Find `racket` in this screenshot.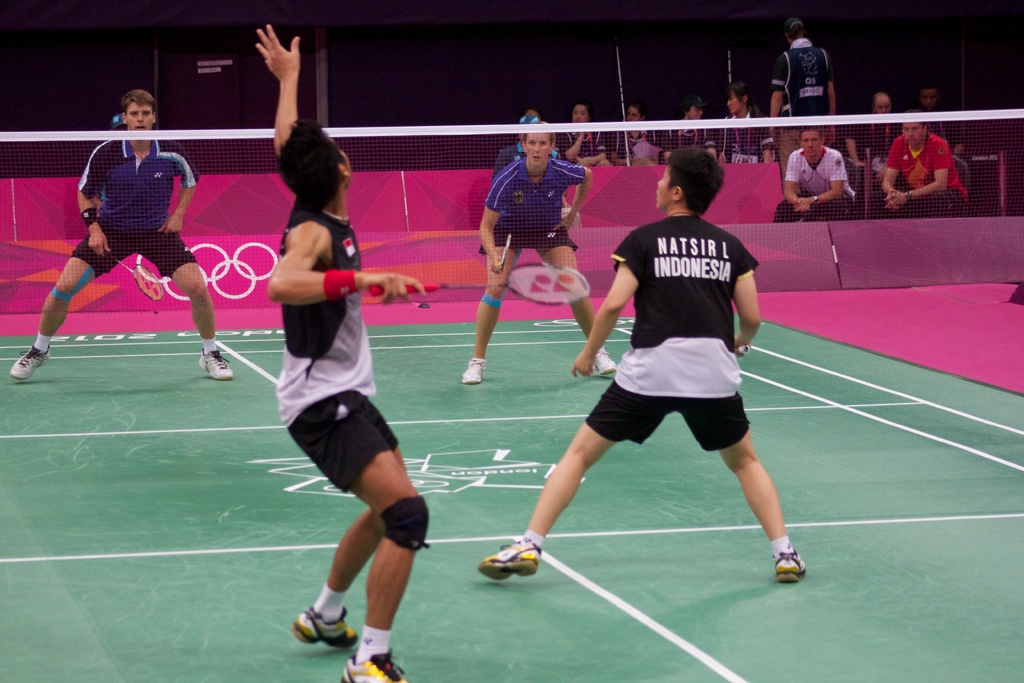
The bounding box for `racket` is rect(98, 244, 164, 299).
